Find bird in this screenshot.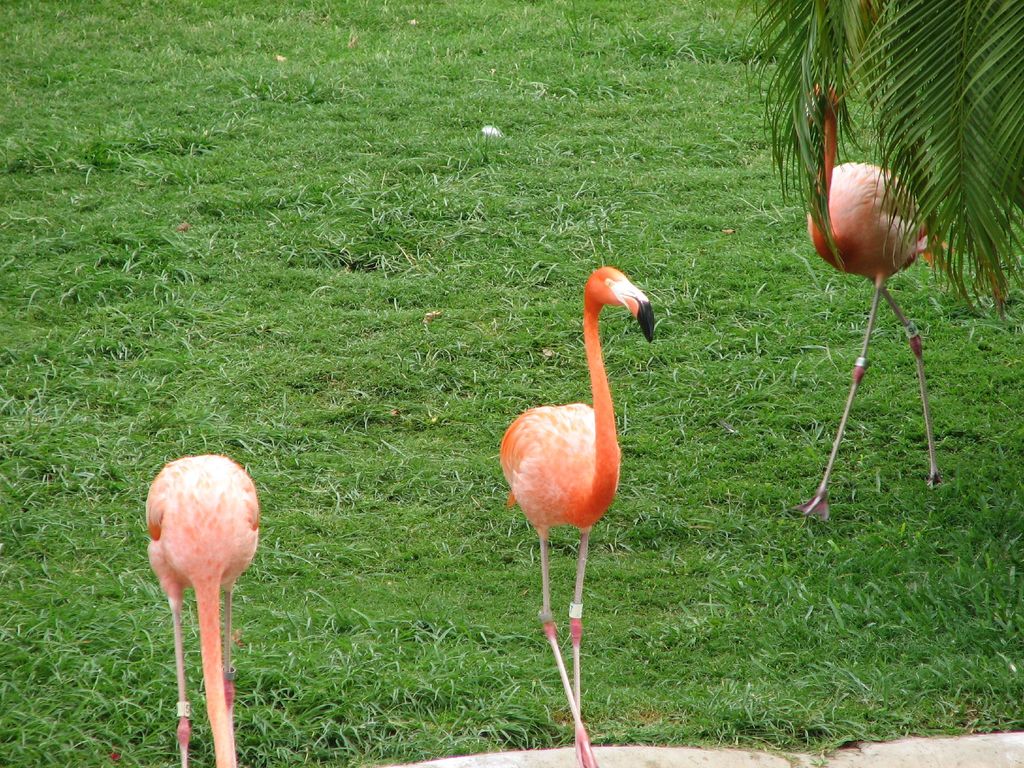
The bounding box for bird is bbox=(501, 266, 655, 767).
